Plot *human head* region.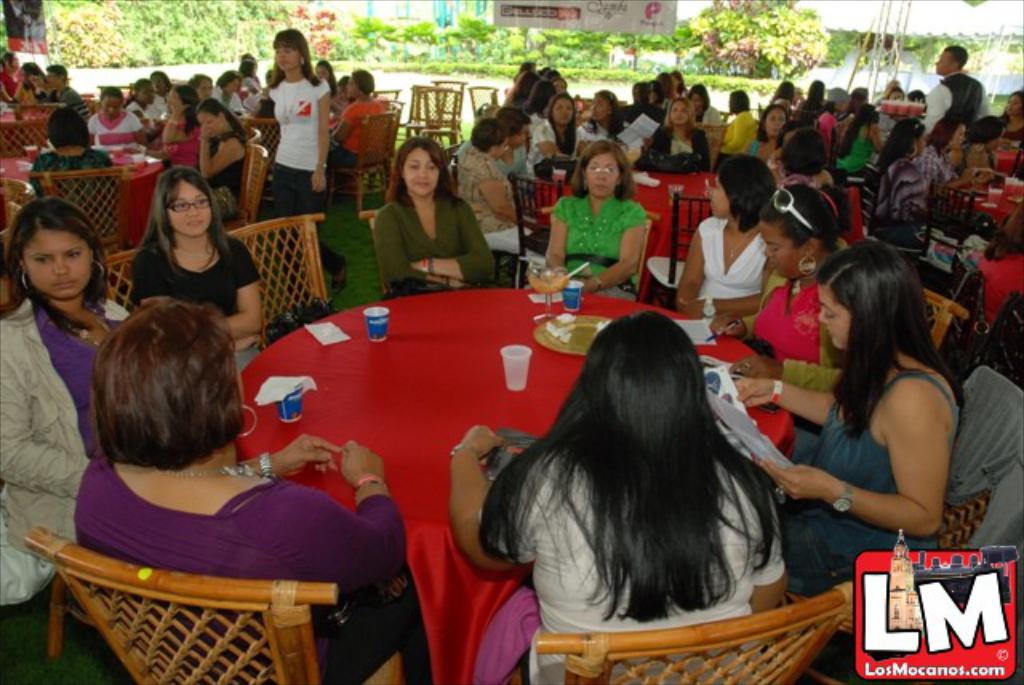
Plotted at {"x1": 395, "y1": 136, "x2": 451, "y2": 195}.
